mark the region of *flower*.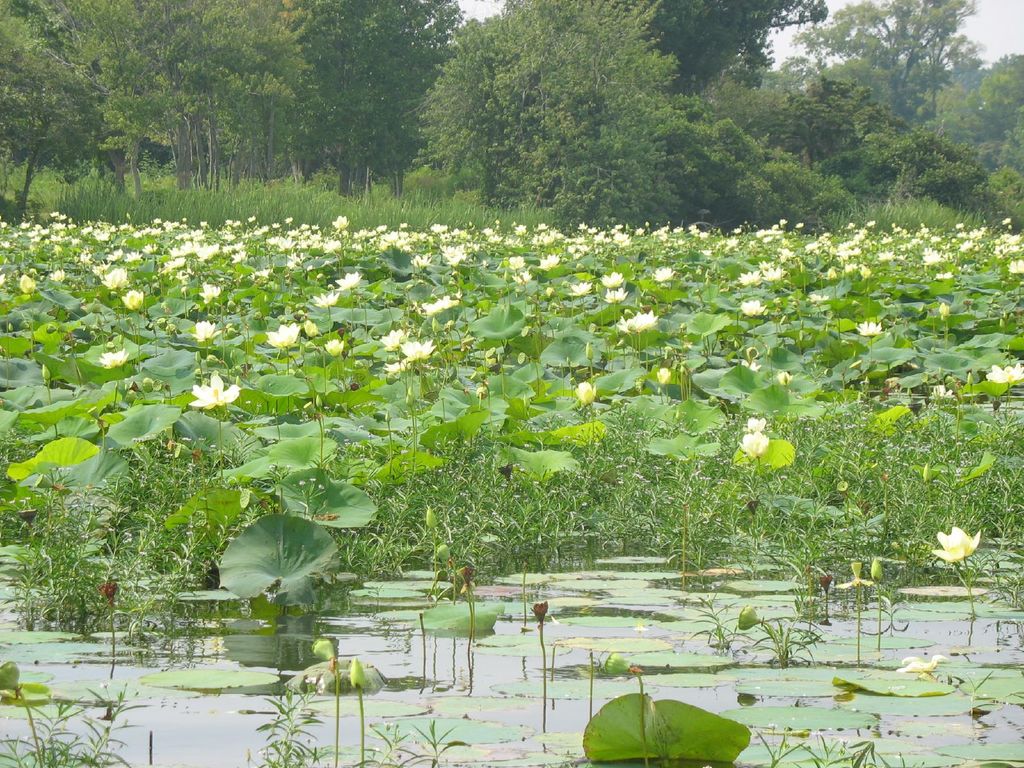
Region: BBox(600, 269, 624, 284).
